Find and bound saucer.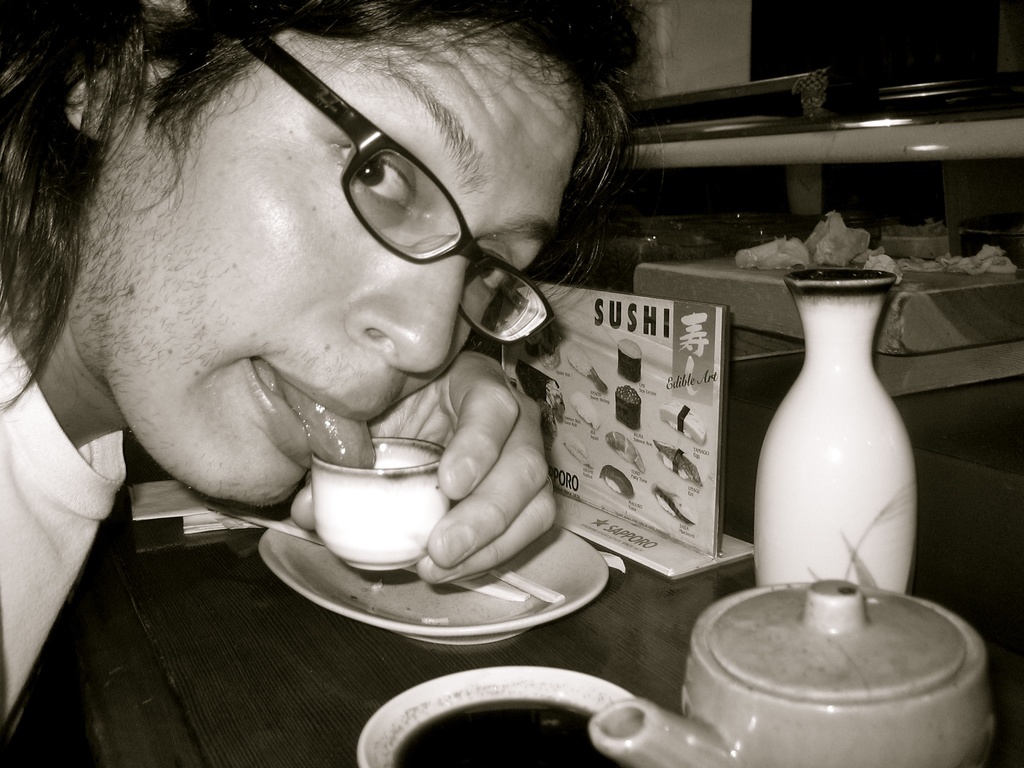
Bound: bbox=(354, 667, 636, 767).
